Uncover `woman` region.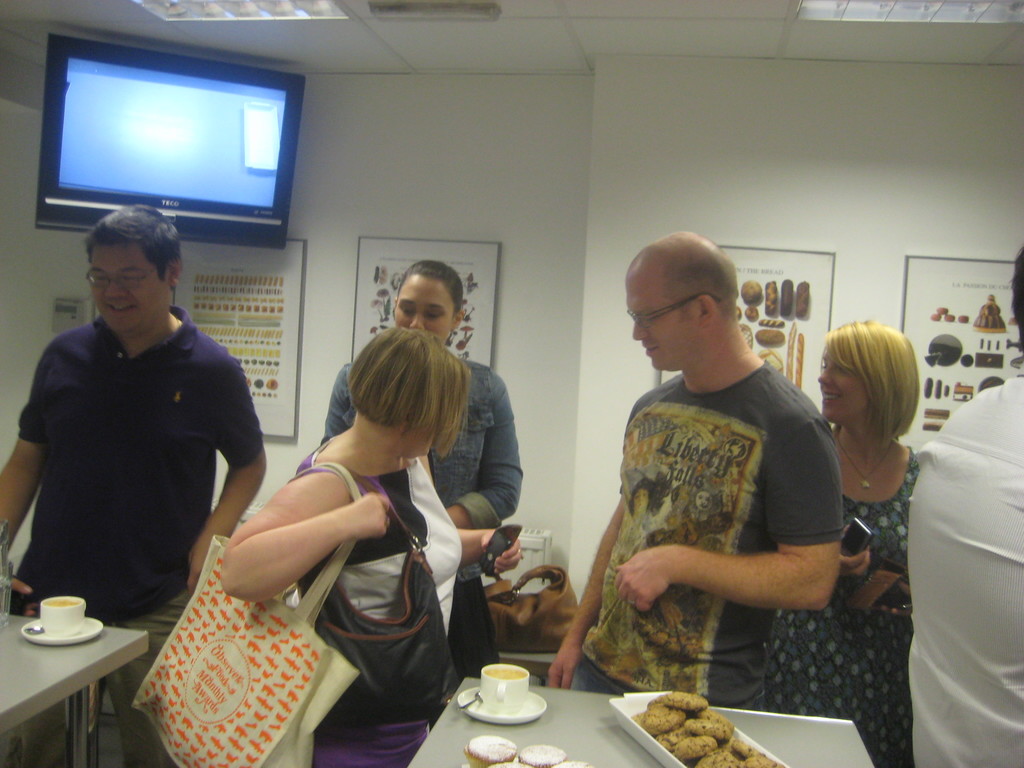
Uncovered: select_region(319, 259, 522, 680).
